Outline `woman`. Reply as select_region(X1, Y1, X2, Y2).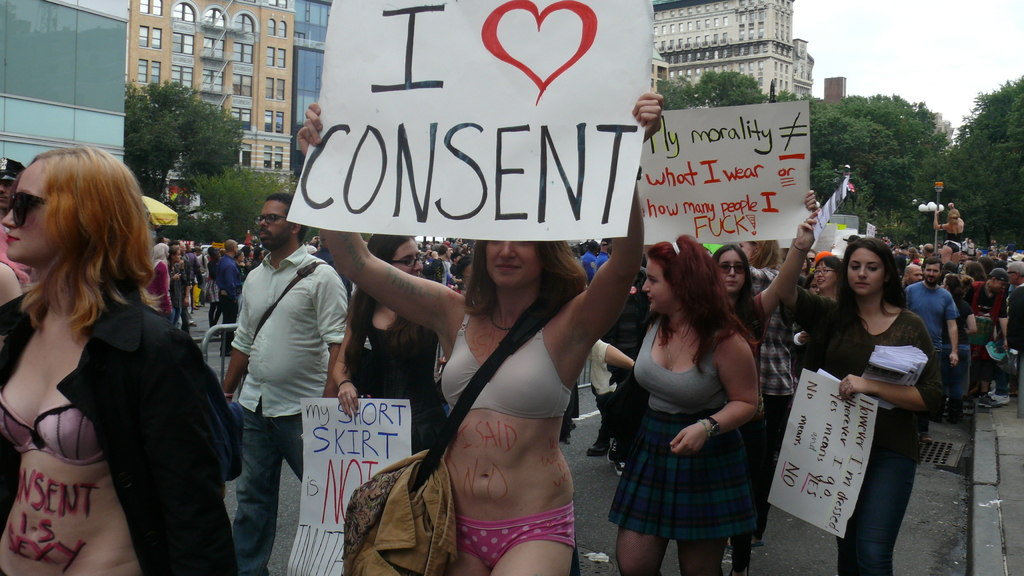
select_region(0, 145, 243, 575).
